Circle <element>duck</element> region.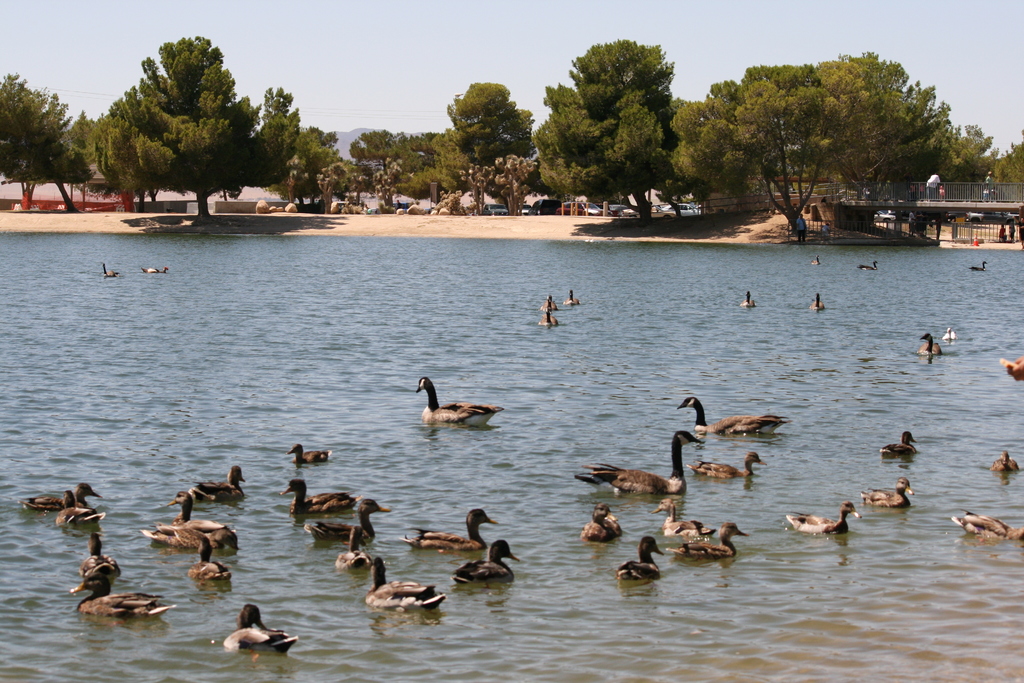
Region: box(884, 431, 917, 465).
